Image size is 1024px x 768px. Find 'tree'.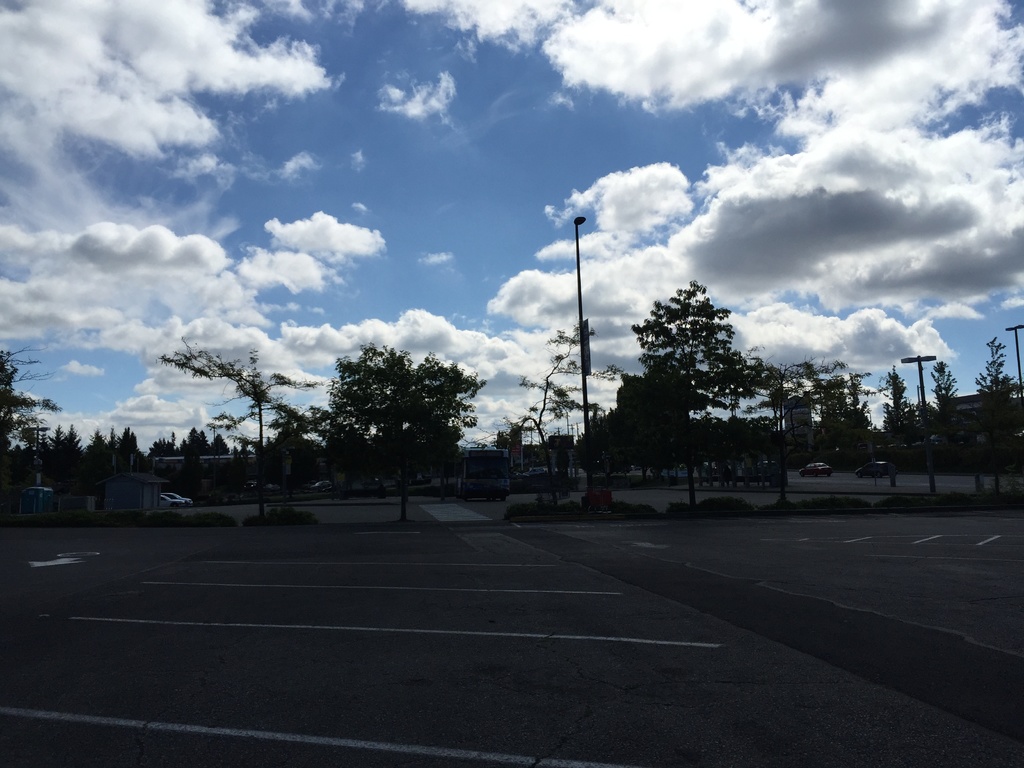
locate(317, 328, 497, 521).
